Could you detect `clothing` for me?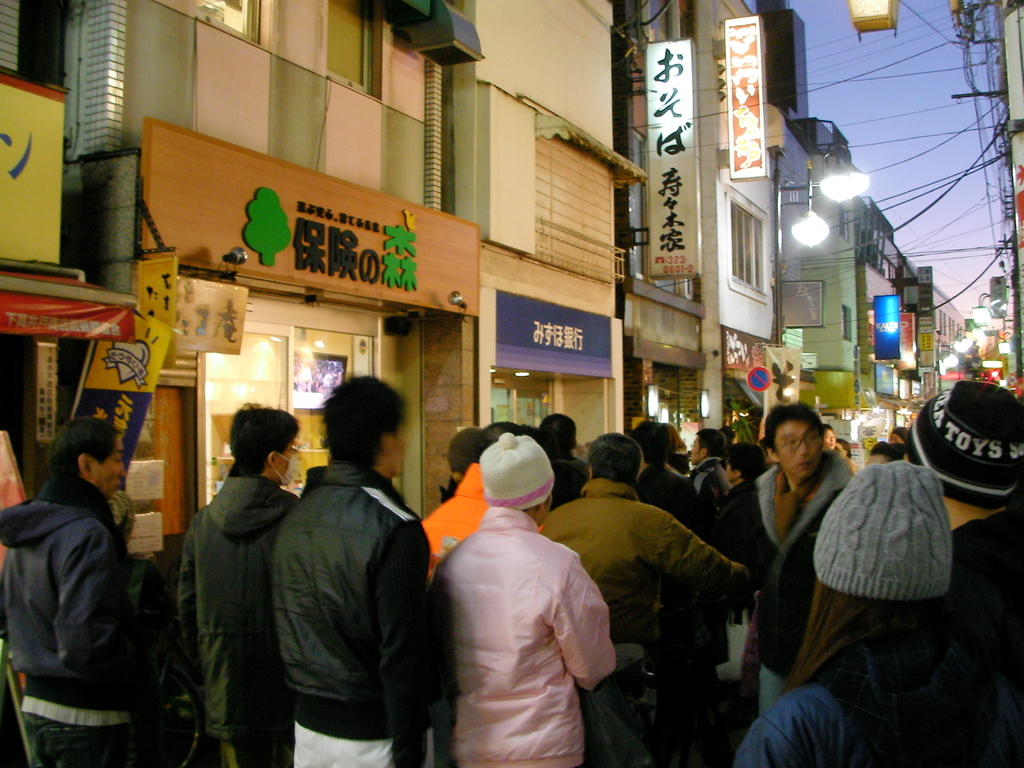
Detection result: [x1=541, y1=474, x2=742, y2=767].
